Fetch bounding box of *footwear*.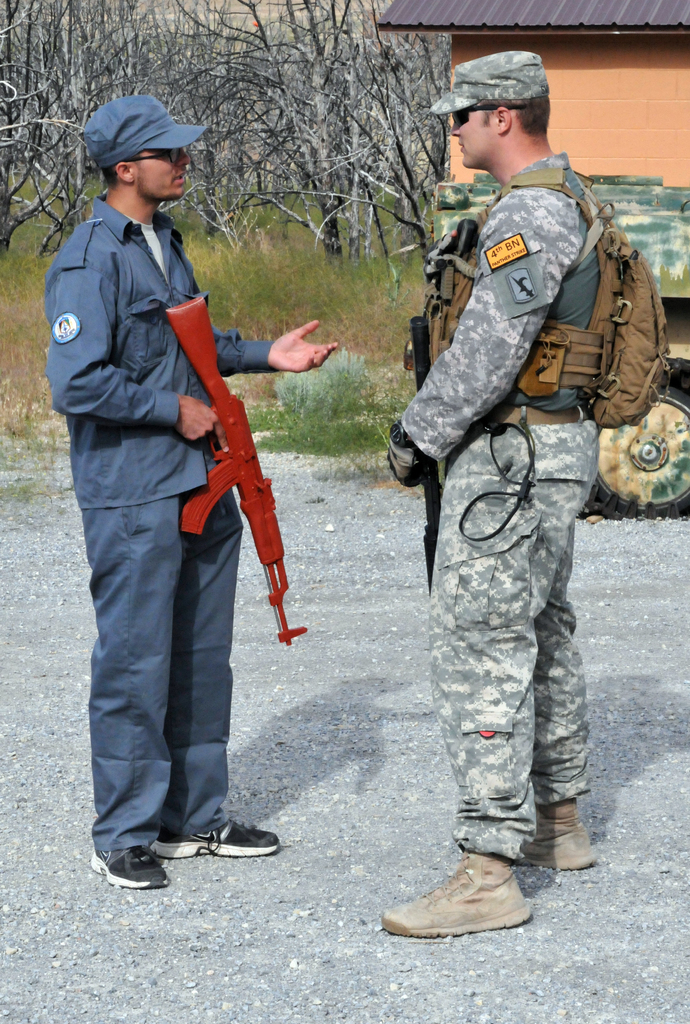
Bbox: 385 842 547 937.
